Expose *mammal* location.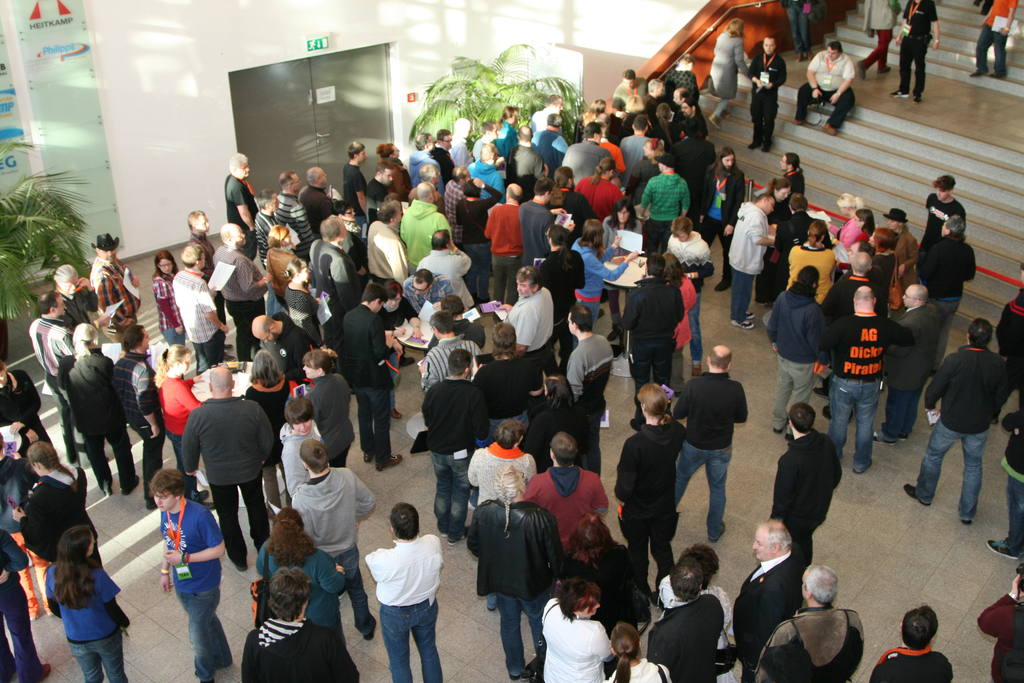
Exposed at (x1=913, y1=212, x2=975, y2=376).
